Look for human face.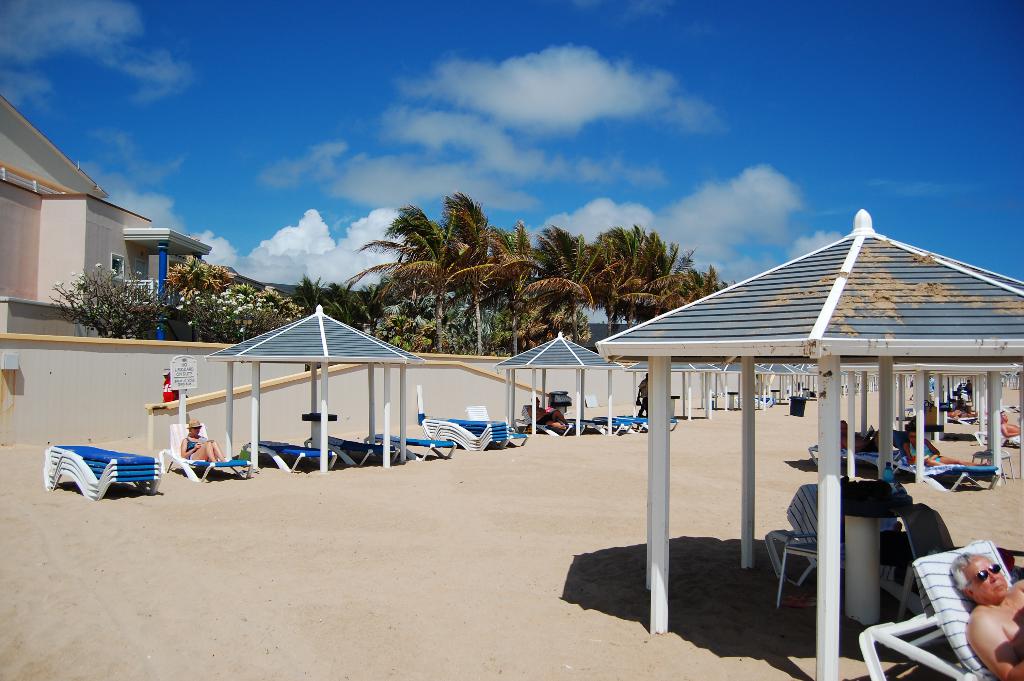
Found: [971, 557, 1008, 602].
